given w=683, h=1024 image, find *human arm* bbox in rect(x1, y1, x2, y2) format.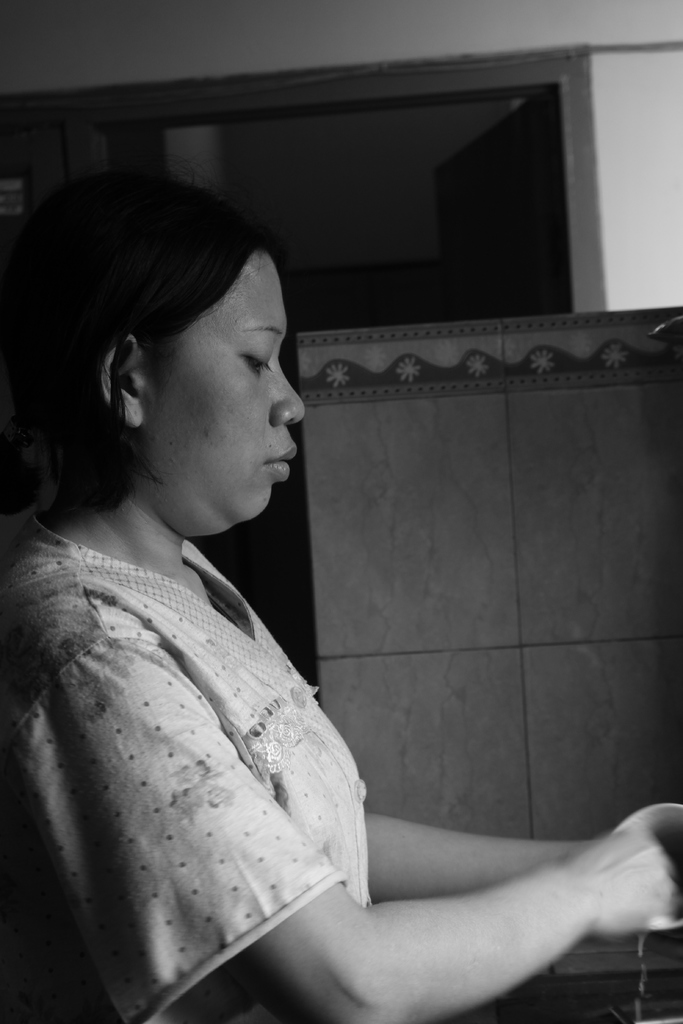
rect(362, 807, 597, 903).
